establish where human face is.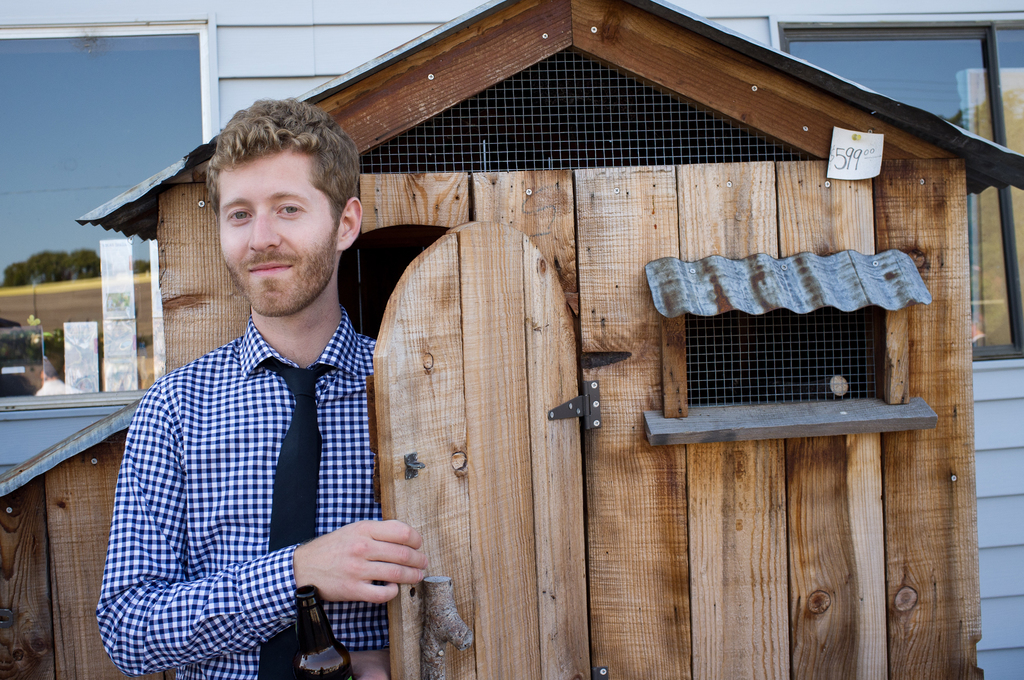
Established at bbox(218, 155, 337, 309).
